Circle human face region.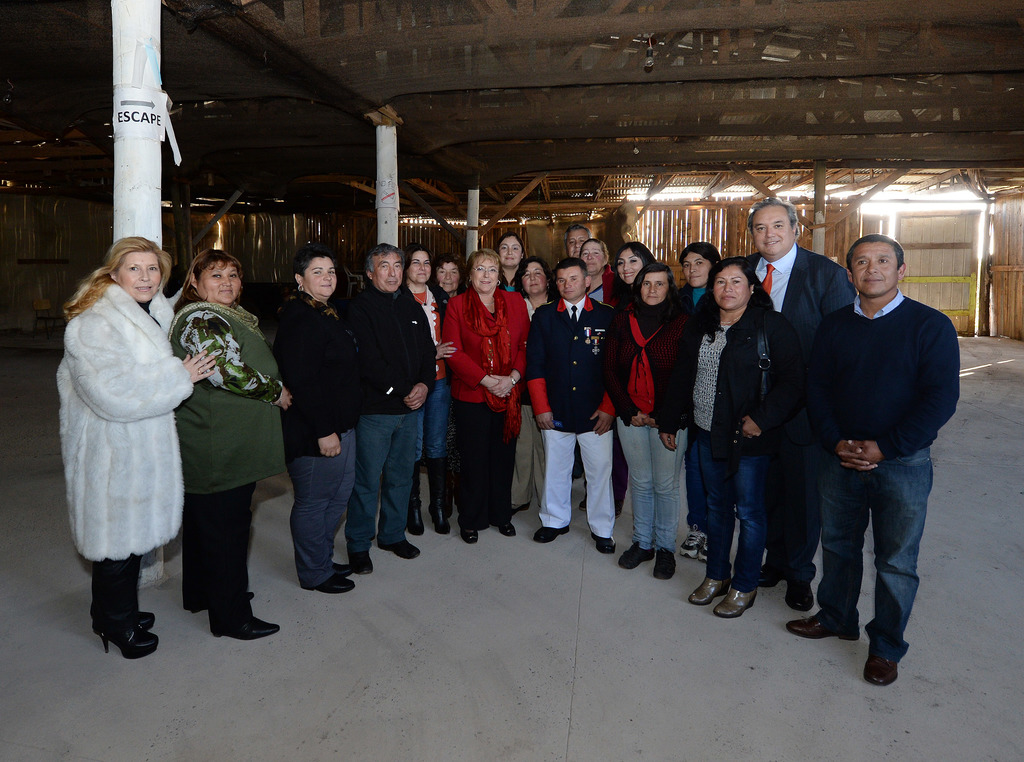
Region: 684 250 712 286.
